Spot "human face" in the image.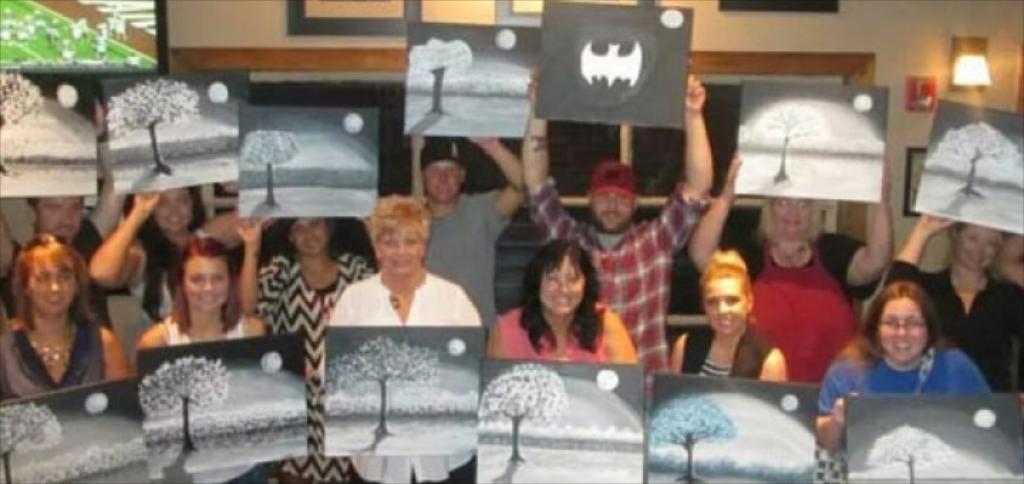
"human face" found at 422/162/461/198.
